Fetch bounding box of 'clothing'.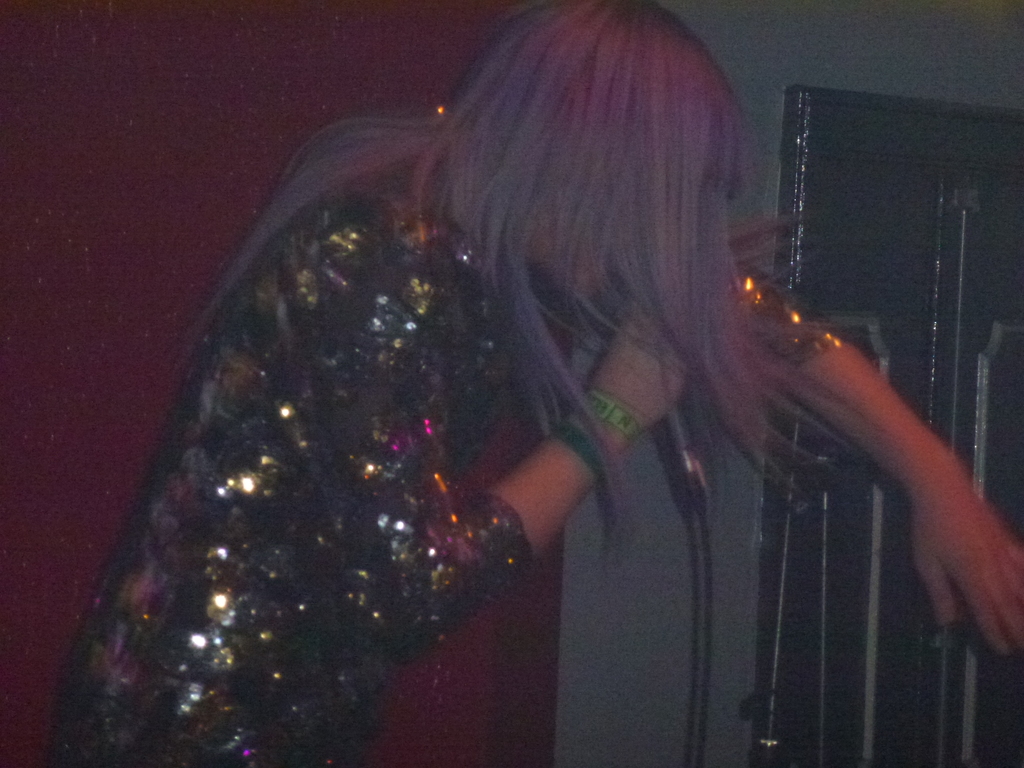
Bbox: crop(110, 60, 804, 751).
